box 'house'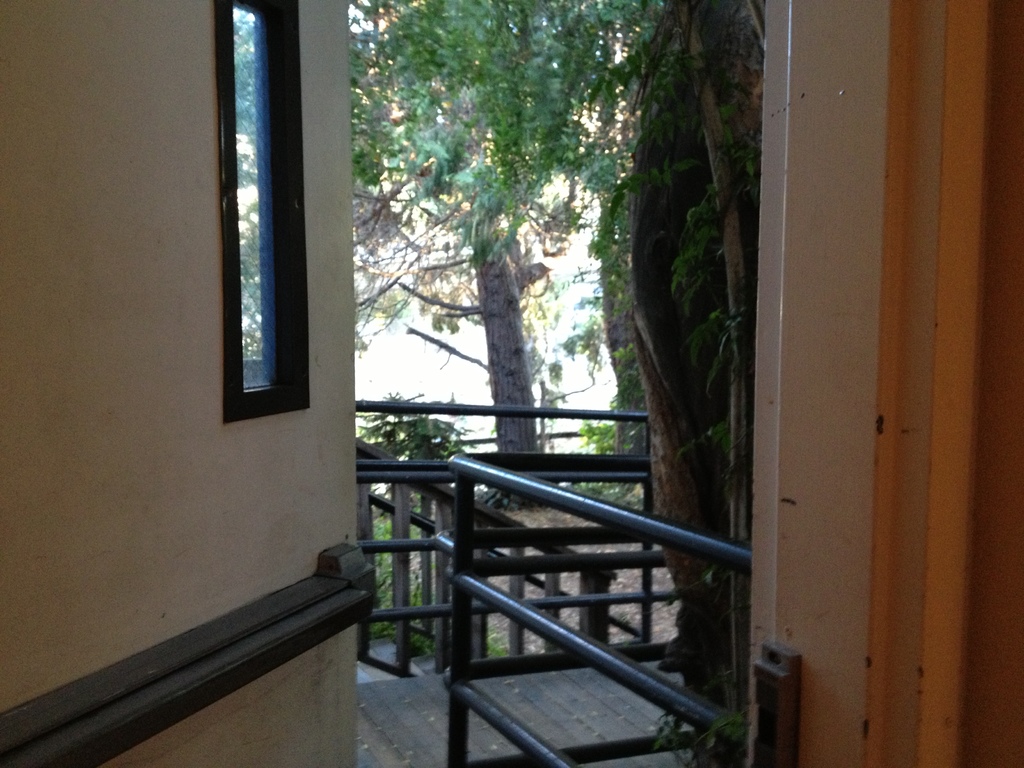
Rect(0, 0, 1023, 767)
